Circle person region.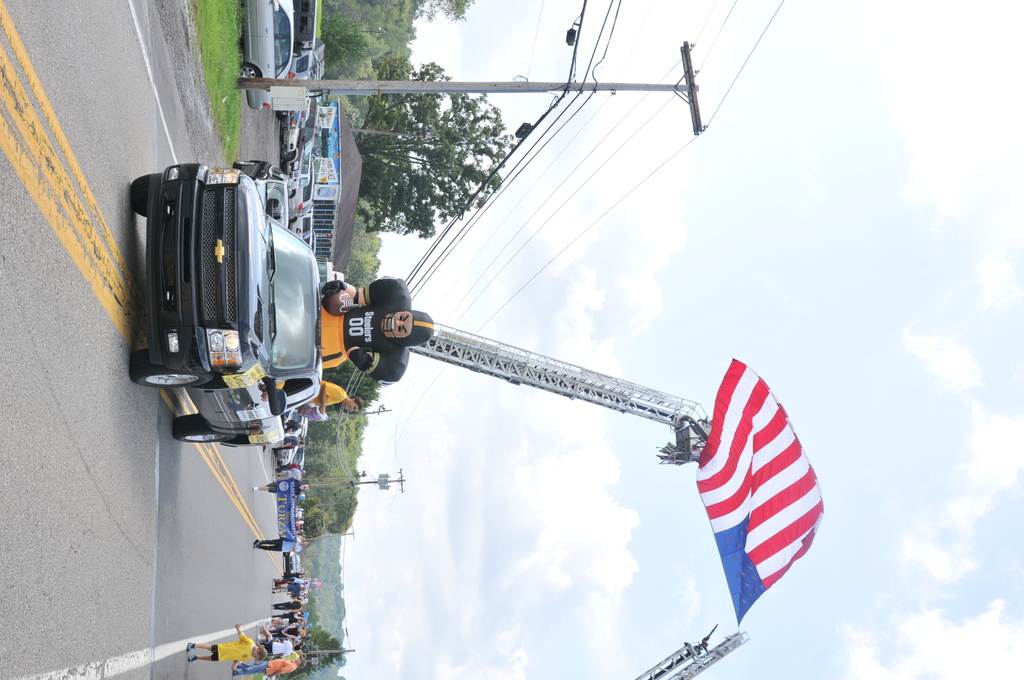
Region: left=320, top=269, right=437, bottom=384.
